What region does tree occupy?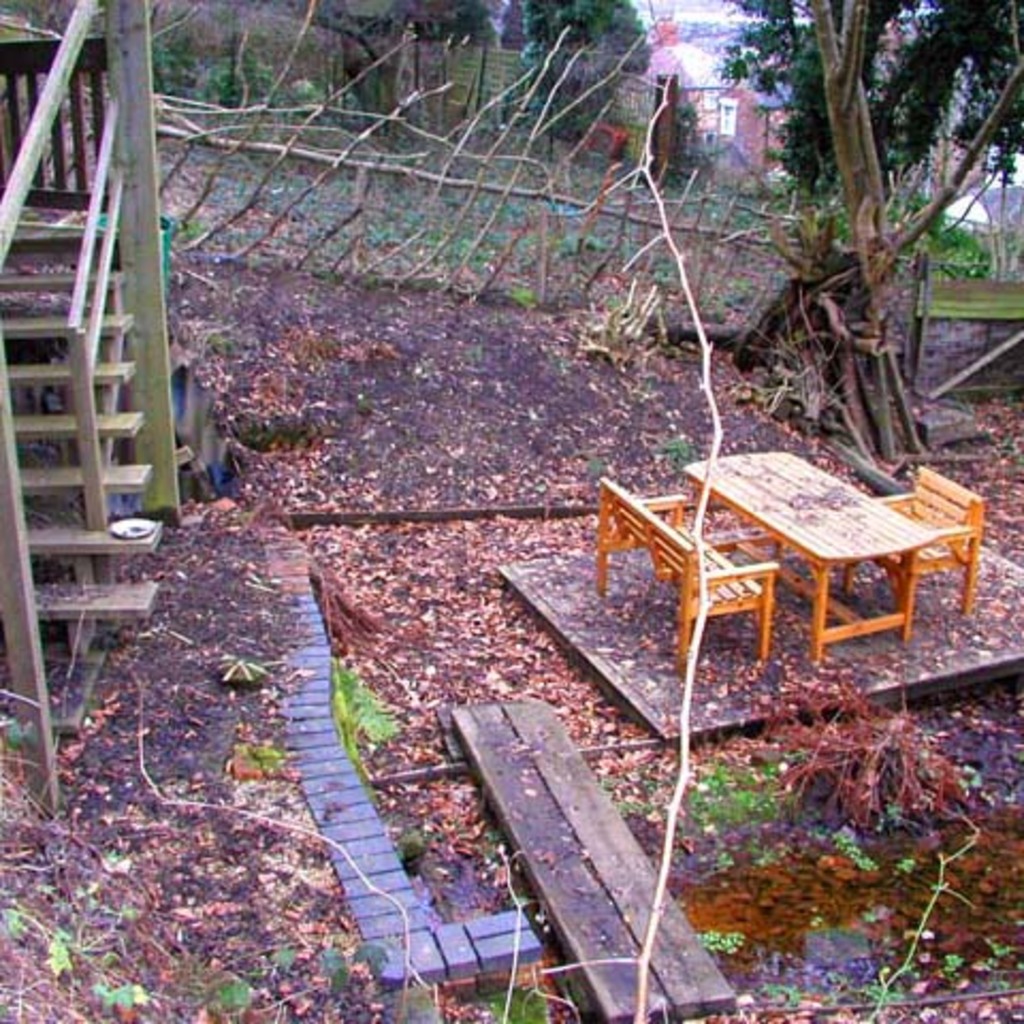
bbox(710, 0, 1022, 486).
